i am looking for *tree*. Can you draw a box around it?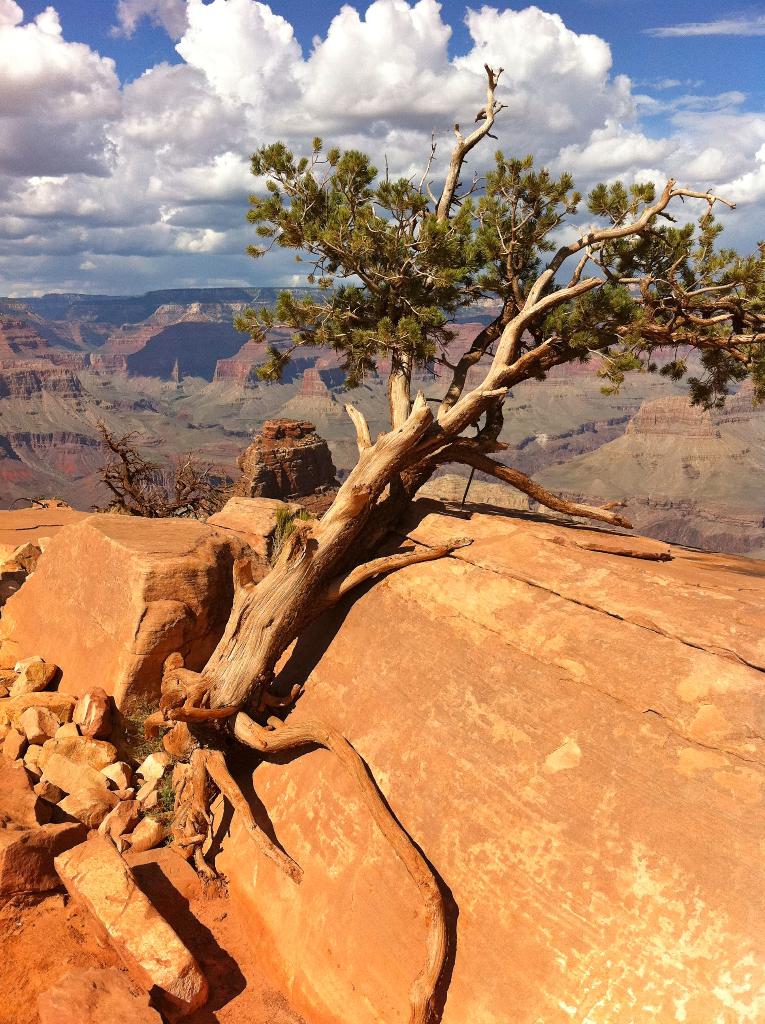
Sure, the bounding box is [x1=56, y1=75, x2=725, y2=936].
